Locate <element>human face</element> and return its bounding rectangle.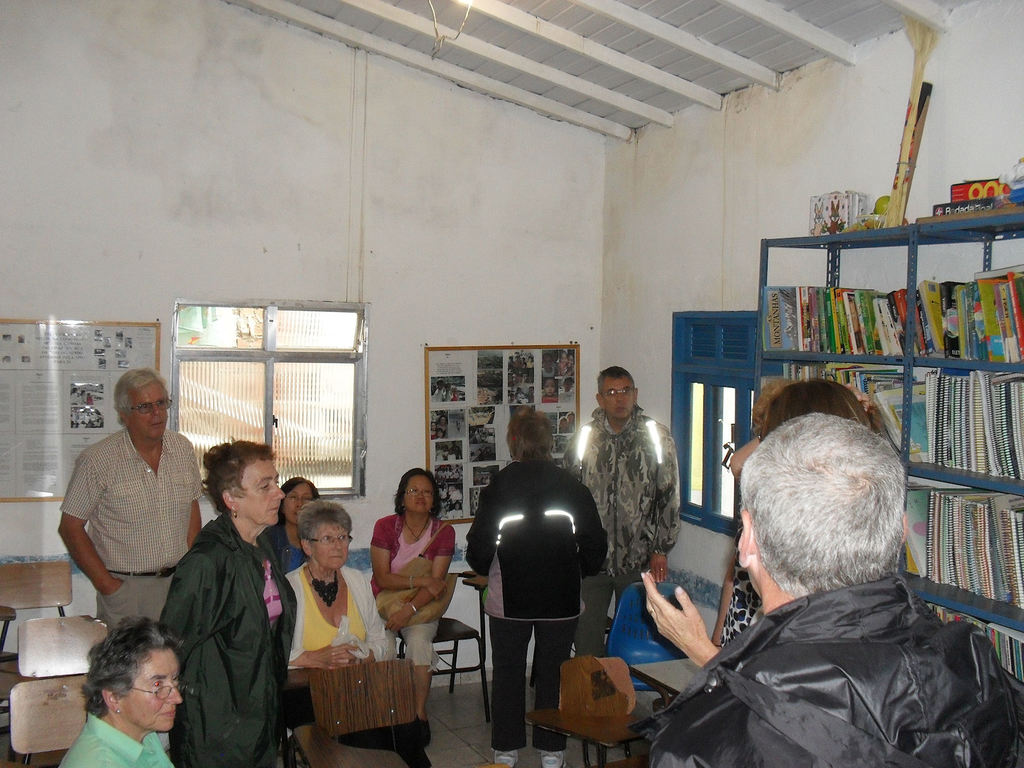
(128, 378, 164, 445).
